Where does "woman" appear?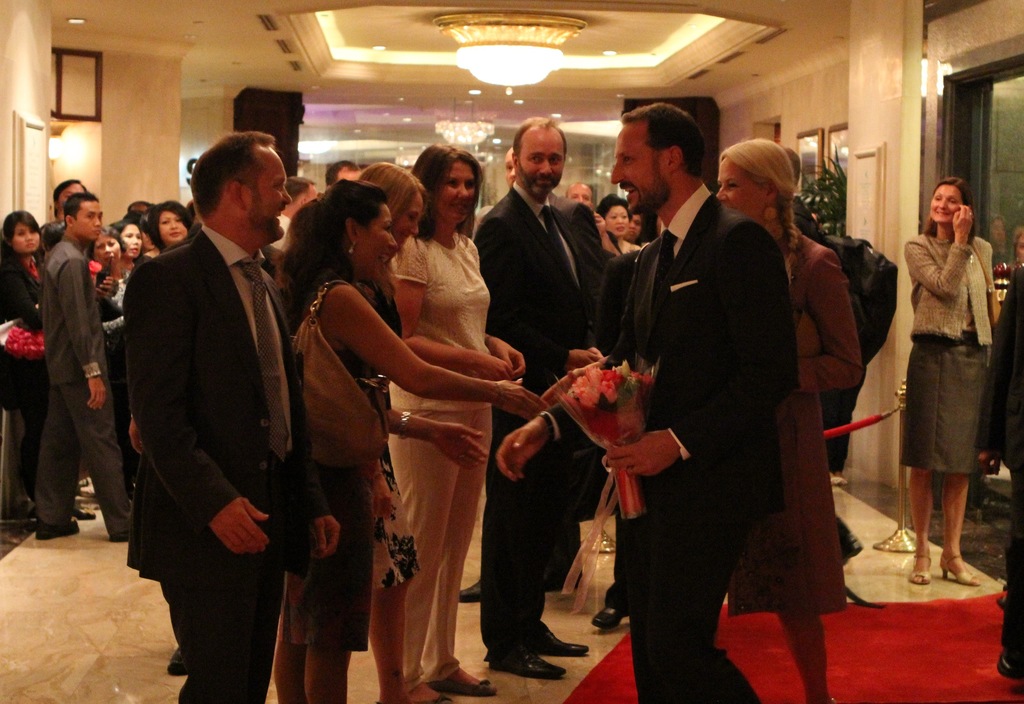
Appears at x1=715 y1=136 x2=863 y2=703.
